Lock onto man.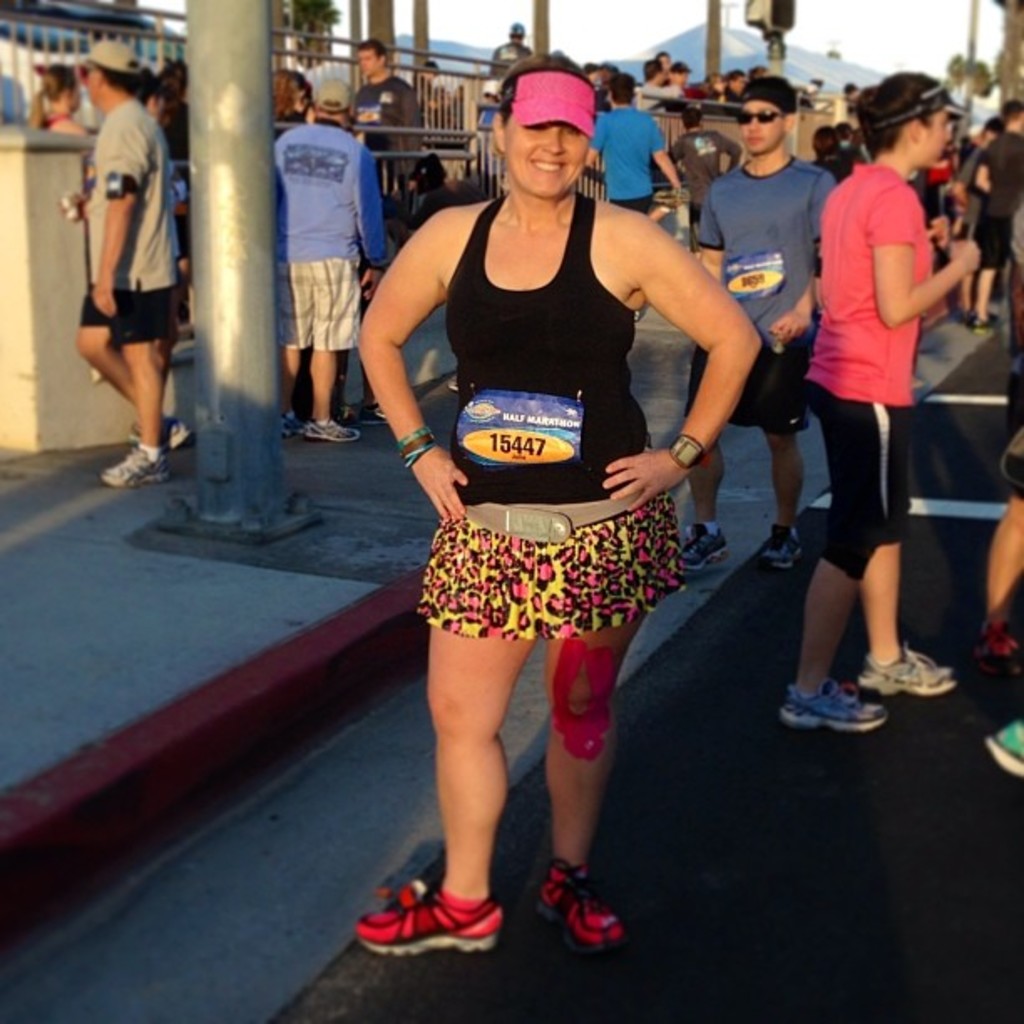
Locked: locate(348, 38, 417, 239).
